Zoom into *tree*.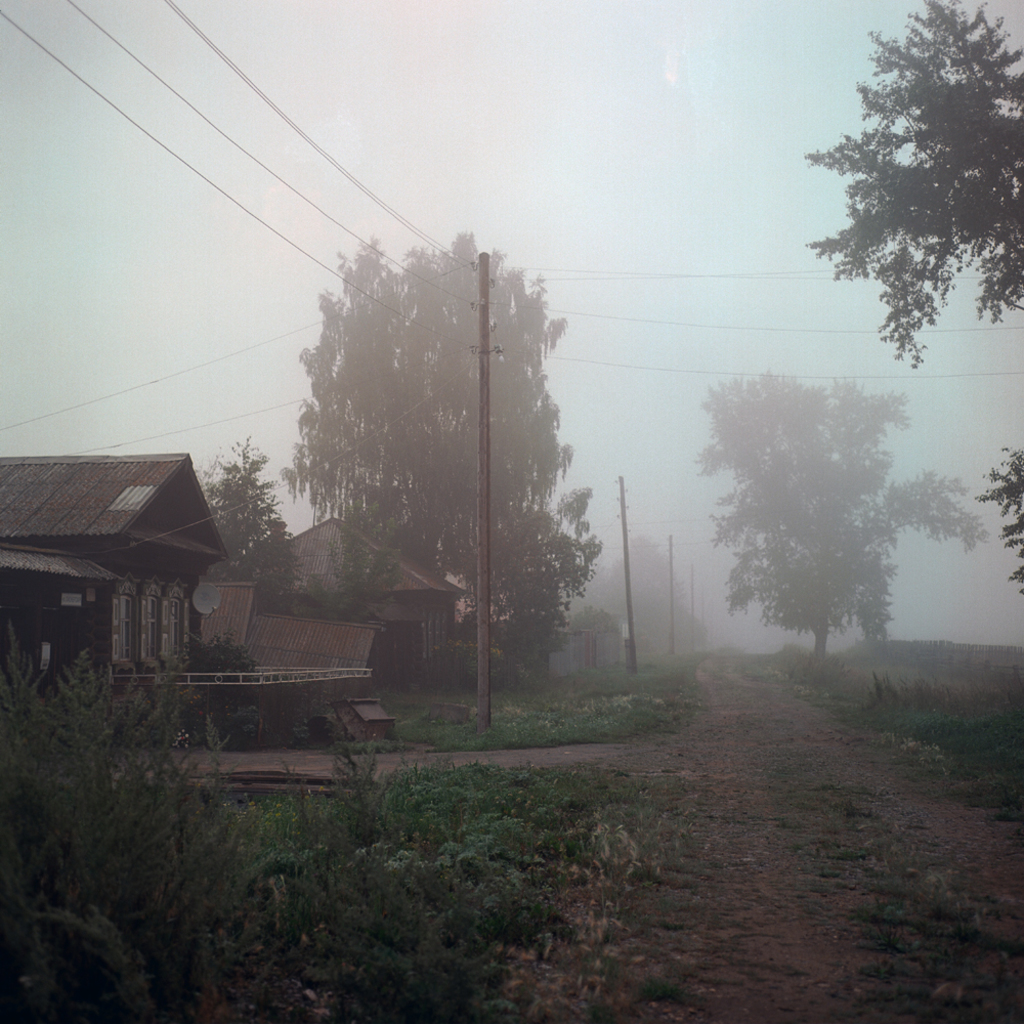
Zoom target: bbox(798, 0, 1023, 374).
